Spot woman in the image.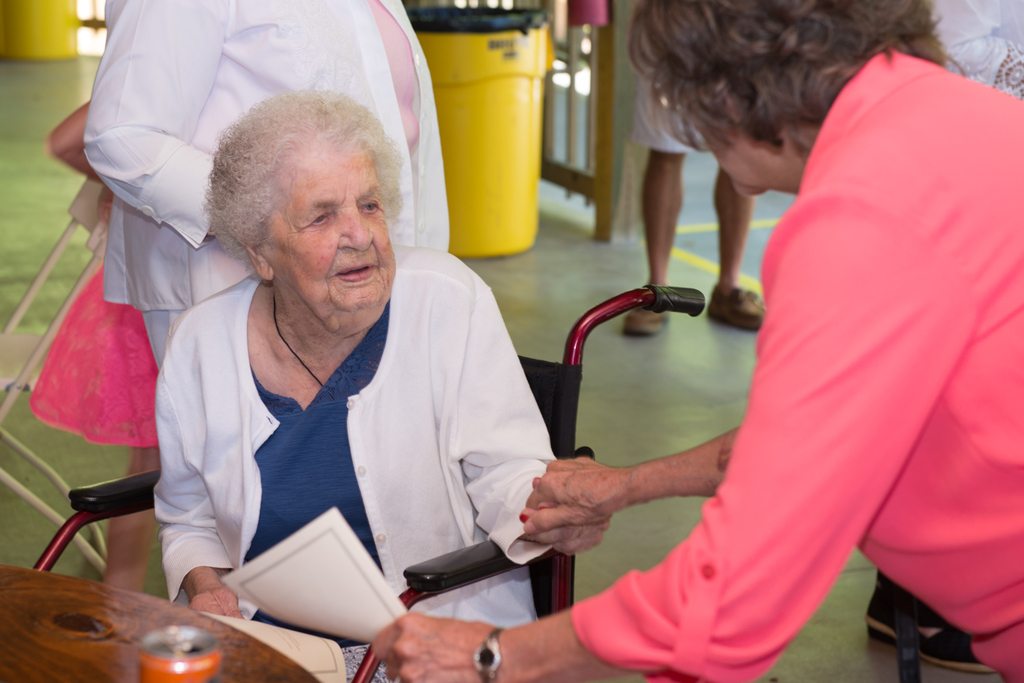
woman found at [81,0,443,362].
